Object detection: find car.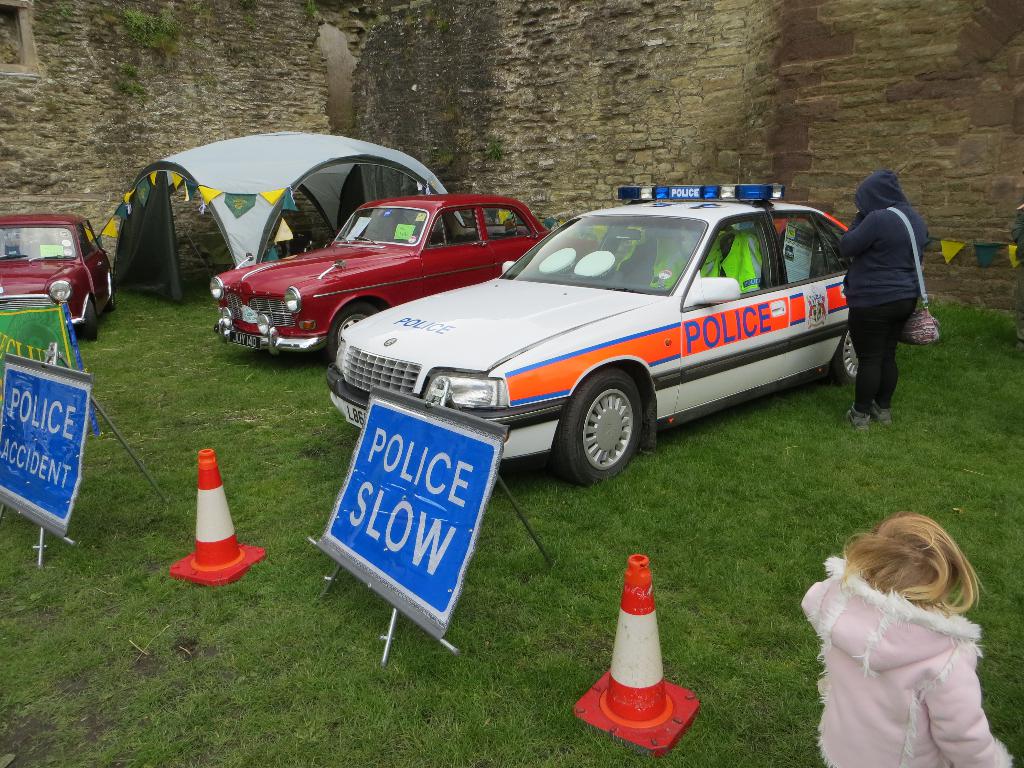
[x1=324, y1=179, x2=854, y2=492].
